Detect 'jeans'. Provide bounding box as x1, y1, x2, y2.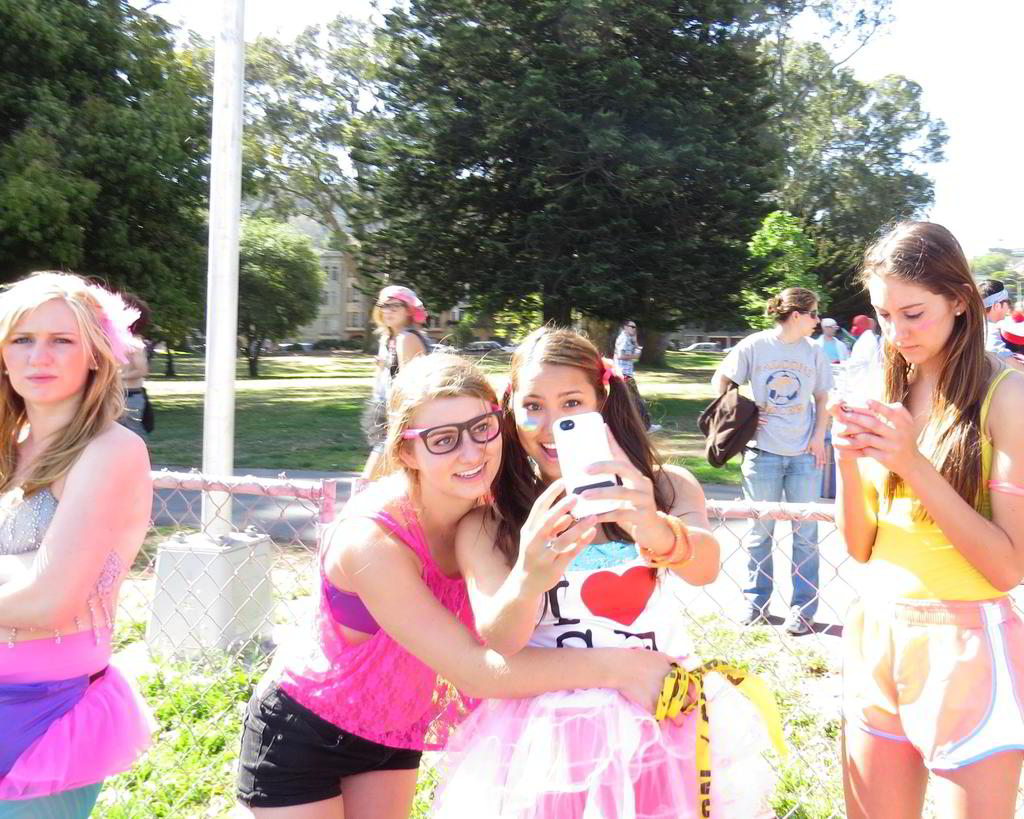
234, 684, 419, 804.
